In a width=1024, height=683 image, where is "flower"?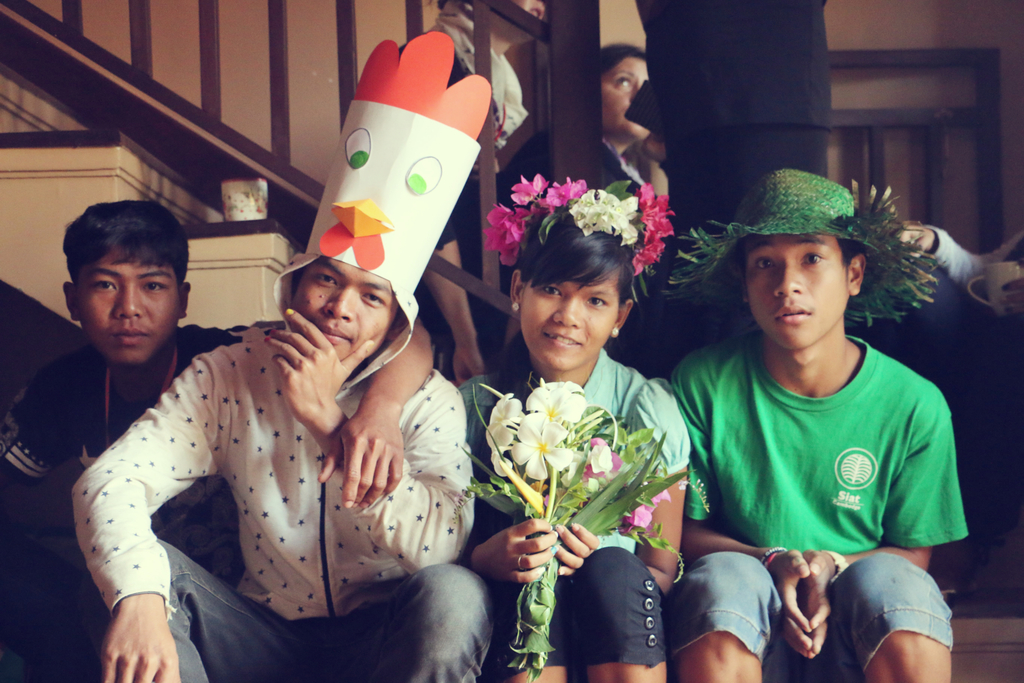
<box>630,182,675,274</box>.
